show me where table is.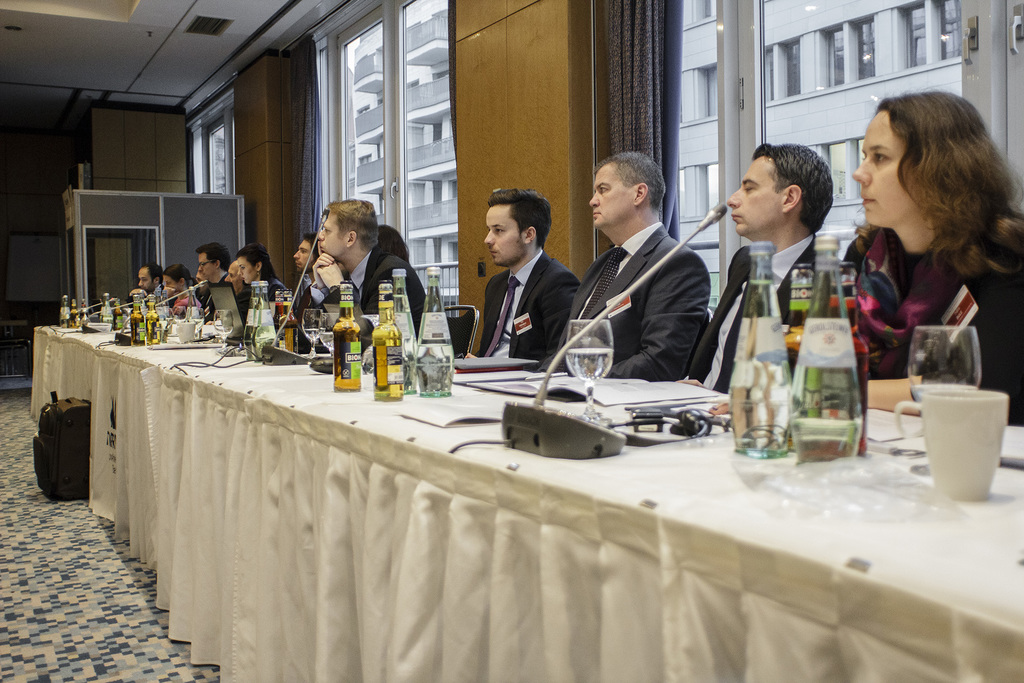
table is at 24/324/1022/682.
